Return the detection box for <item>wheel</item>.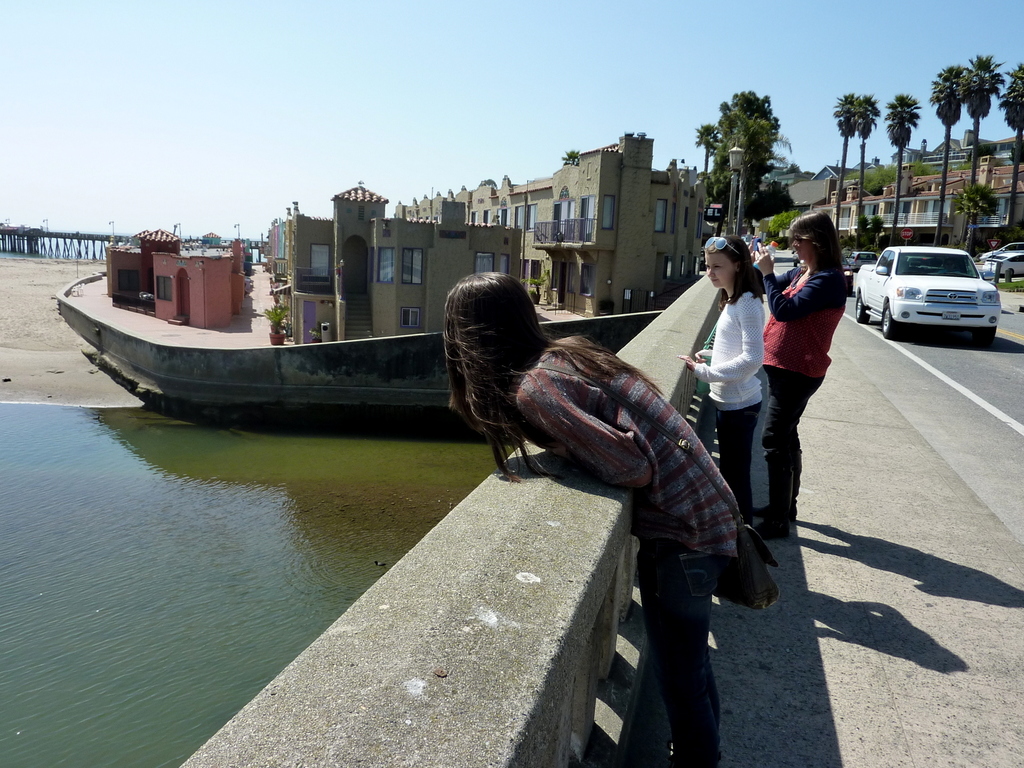
crop(883, 304, 901, 339).
